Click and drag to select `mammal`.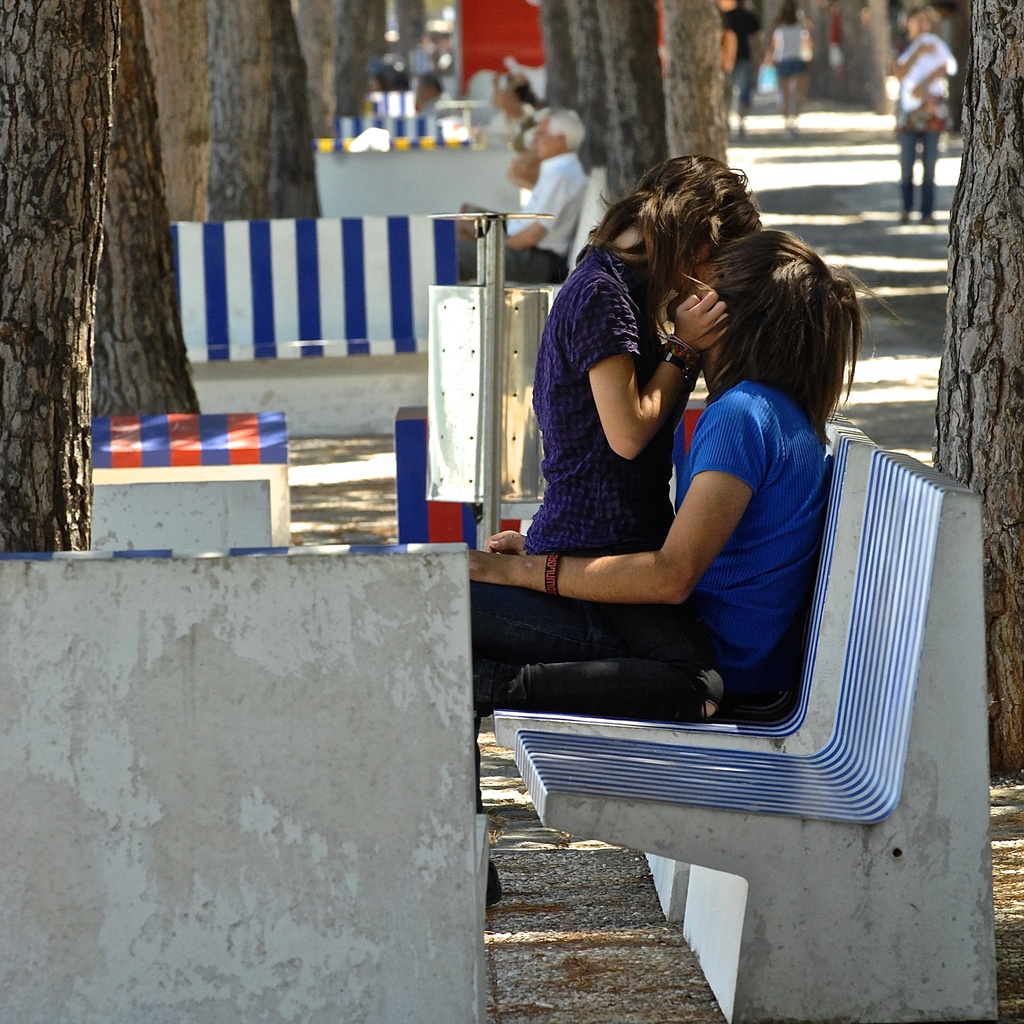
Selection: <box>716,0,772,126</box>.
